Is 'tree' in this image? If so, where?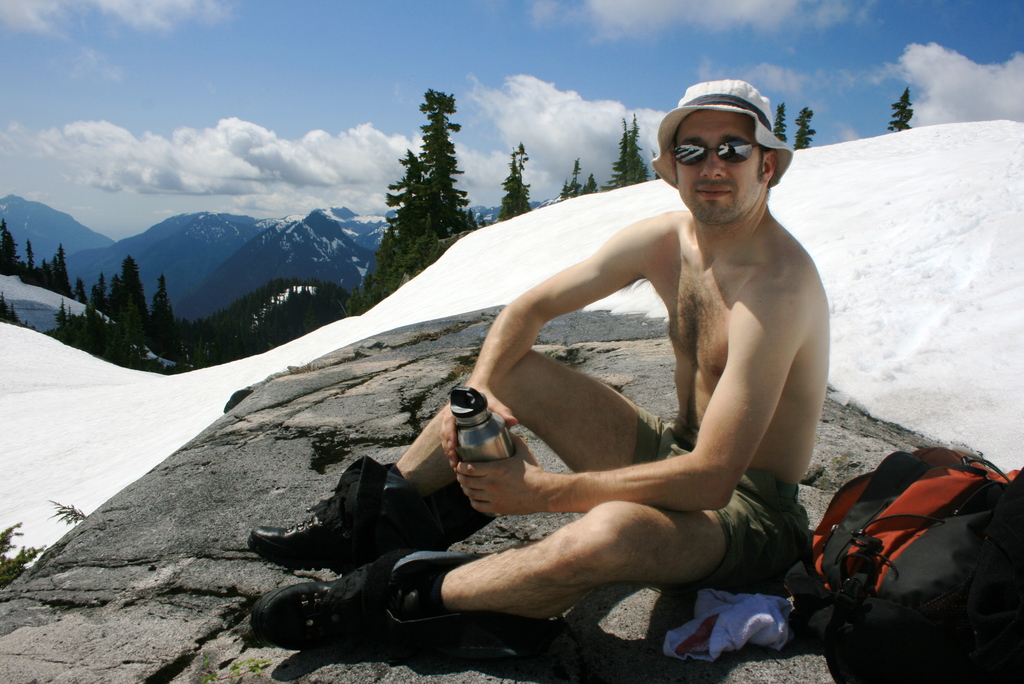
Yes, at x1=73, y1=279, x2=84, y2=304.
